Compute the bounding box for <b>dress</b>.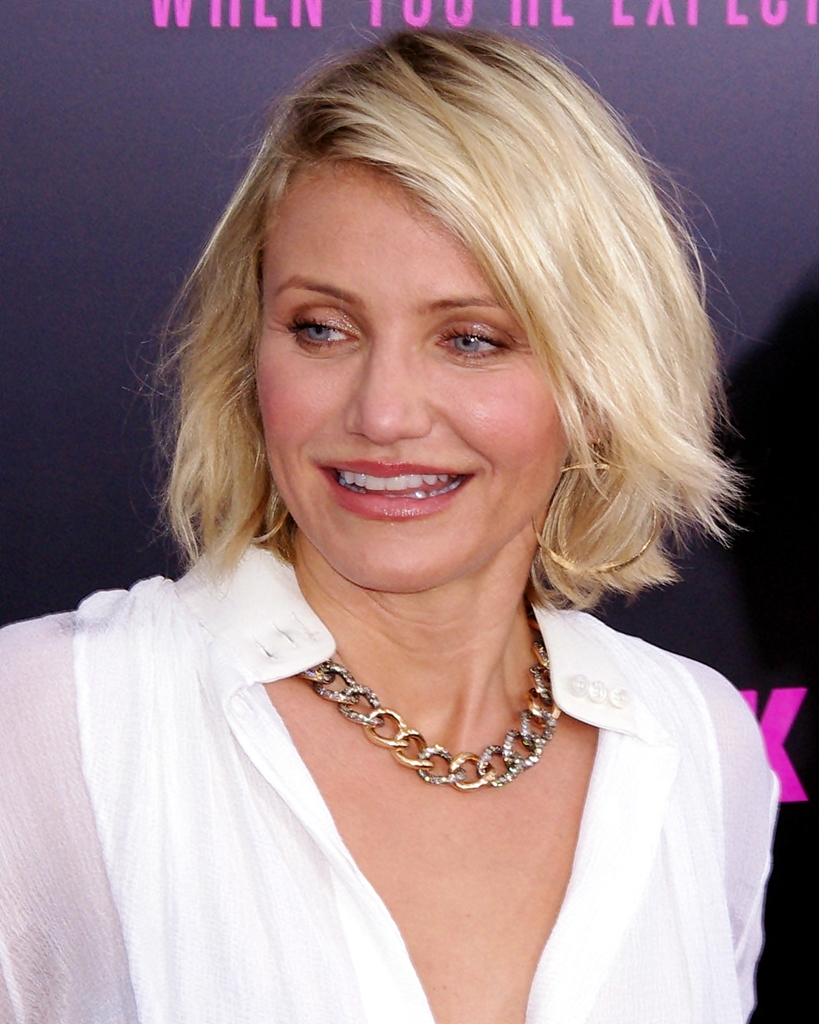
(0, 539, 786, 1023).
